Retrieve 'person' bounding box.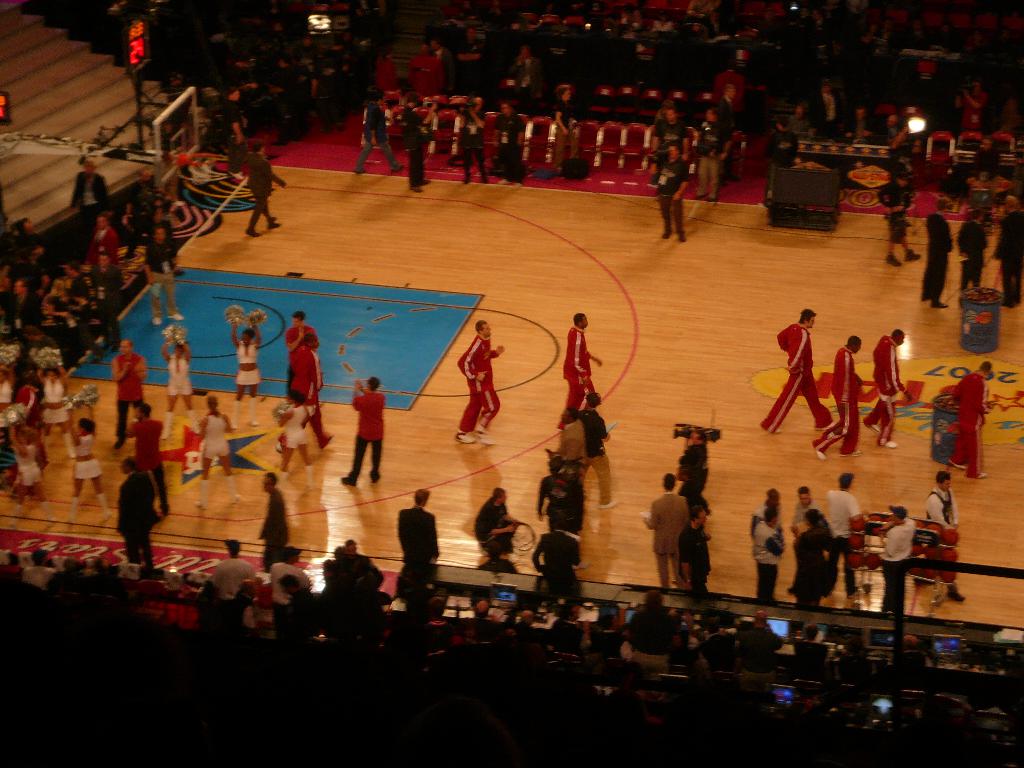
Bounding box: 953/358/993/481.
